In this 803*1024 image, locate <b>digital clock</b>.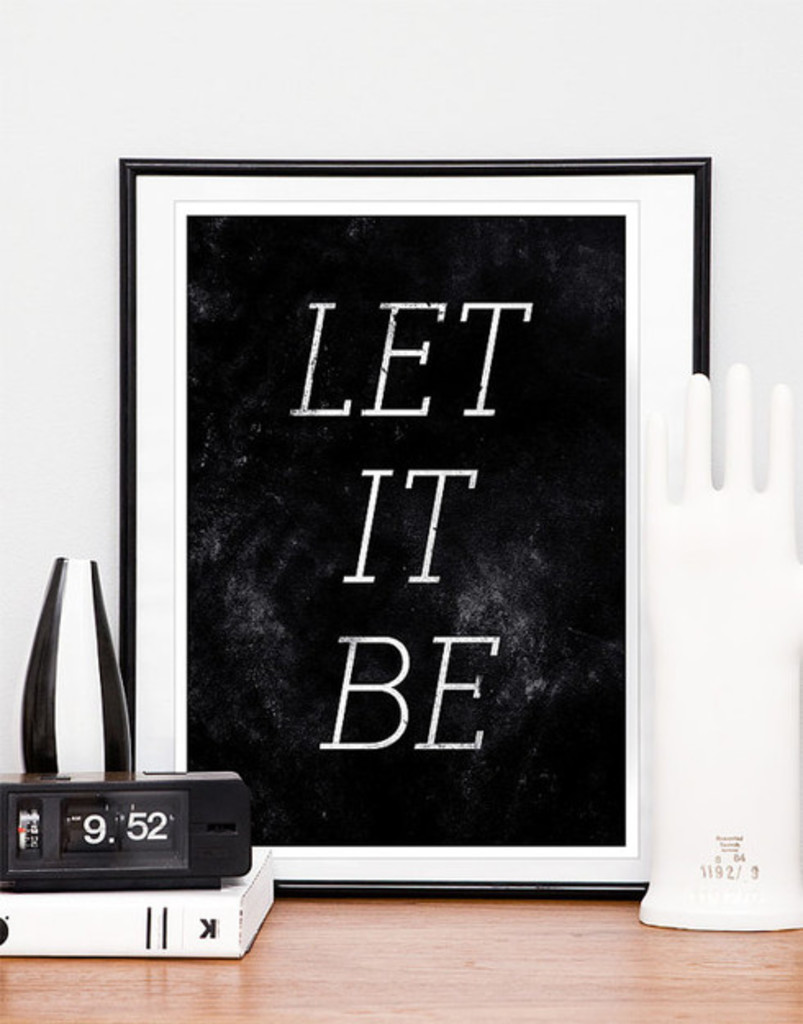
Bounding box: [left=0, top=757, right=257, bottom=896].
